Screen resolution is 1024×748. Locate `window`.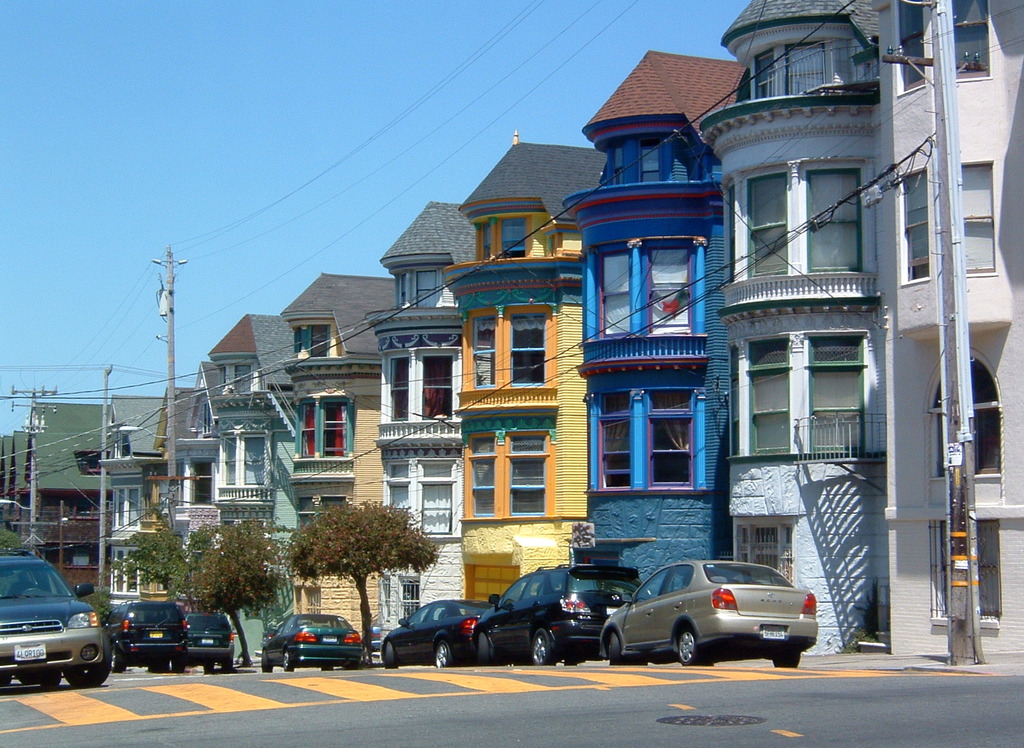
left=475, top=317, right=499, bottom=387.
